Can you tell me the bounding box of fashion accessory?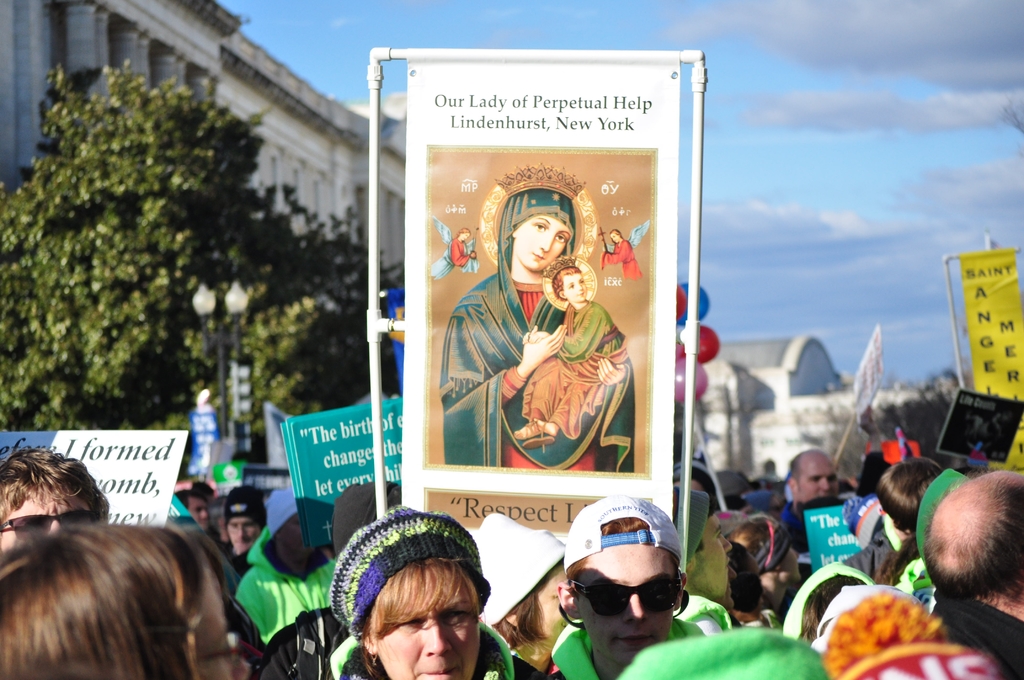
bbox=[559, 576, 691, 626].
